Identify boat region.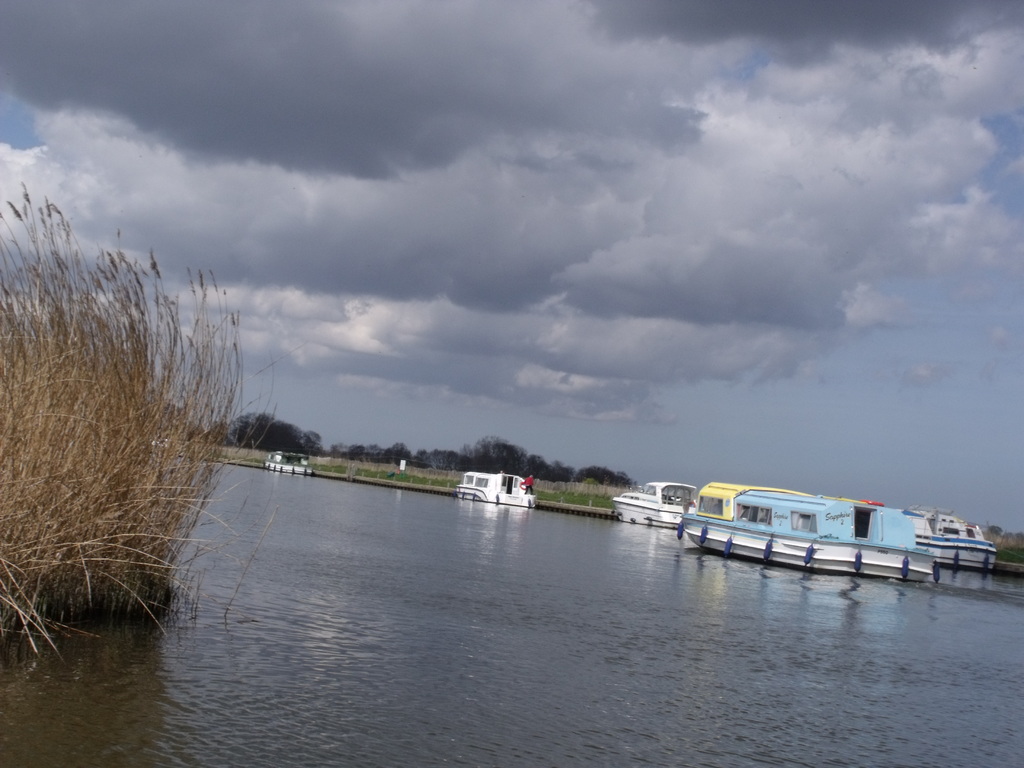
Region: 612,481,698,531.
